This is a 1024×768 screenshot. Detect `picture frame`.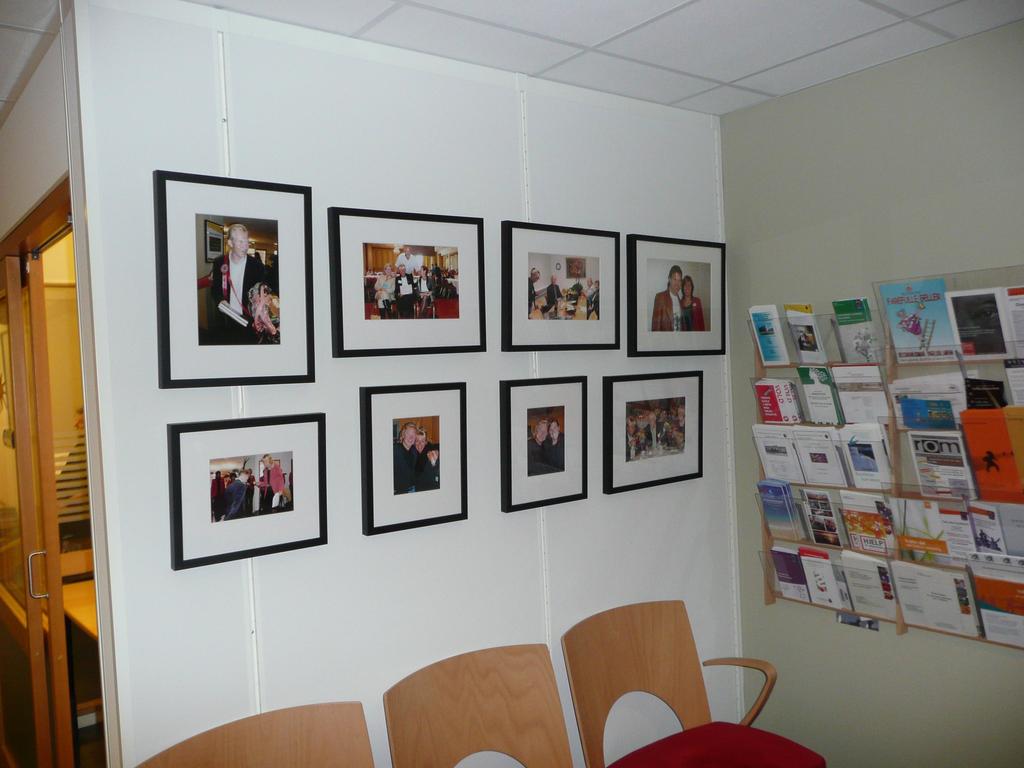
box(625, 237, 731, 359).
